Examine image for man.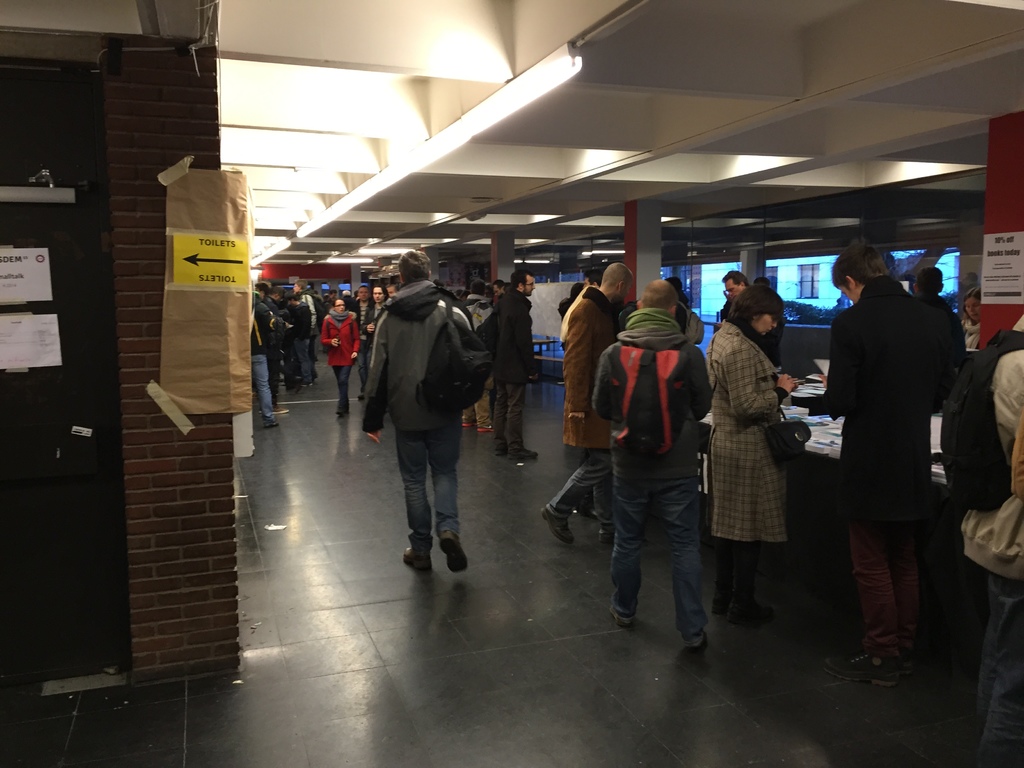
Examination result: [x1=480, y1=268, x2=537, y2=460].
